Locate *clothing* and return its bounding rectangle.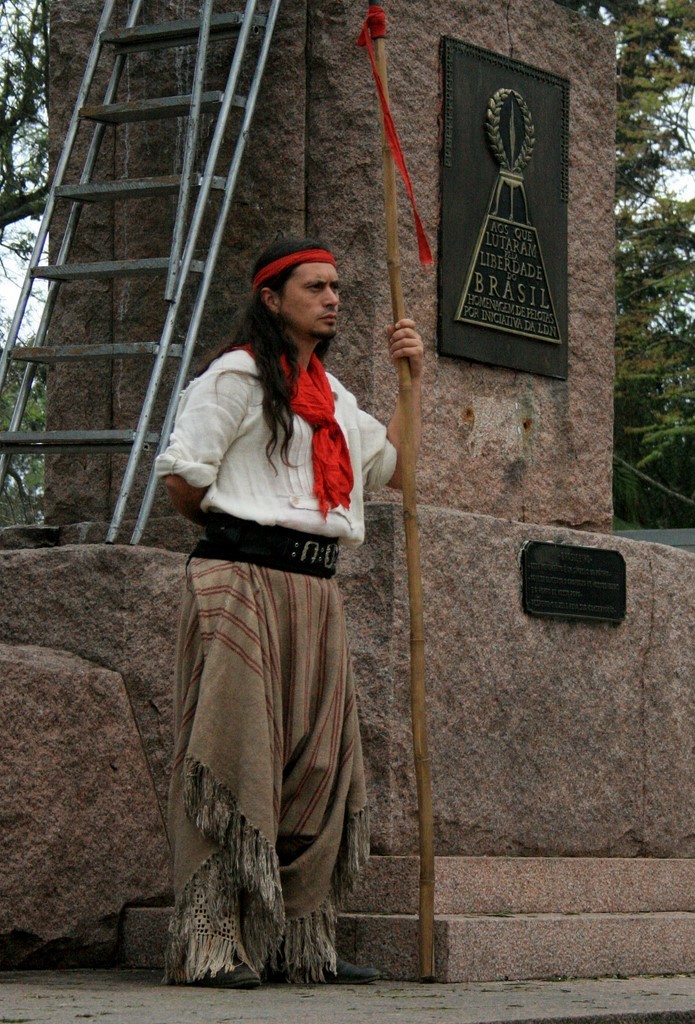
(left=138, top=307, right=389, bottom=963).
